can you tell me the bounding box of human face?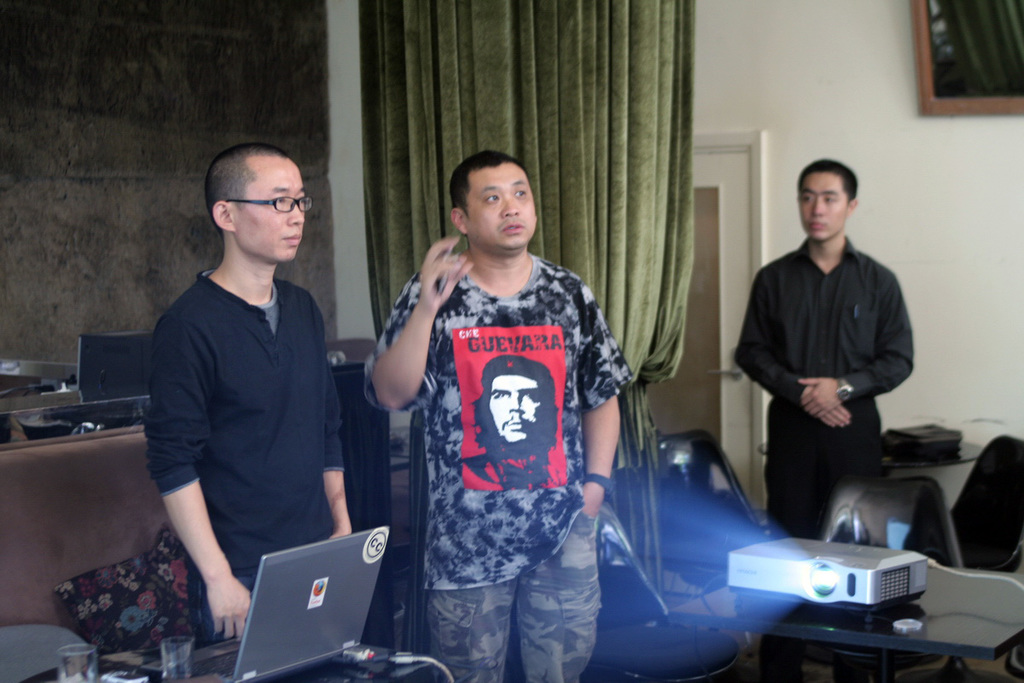
BBox(489, 375, 544, 447).
